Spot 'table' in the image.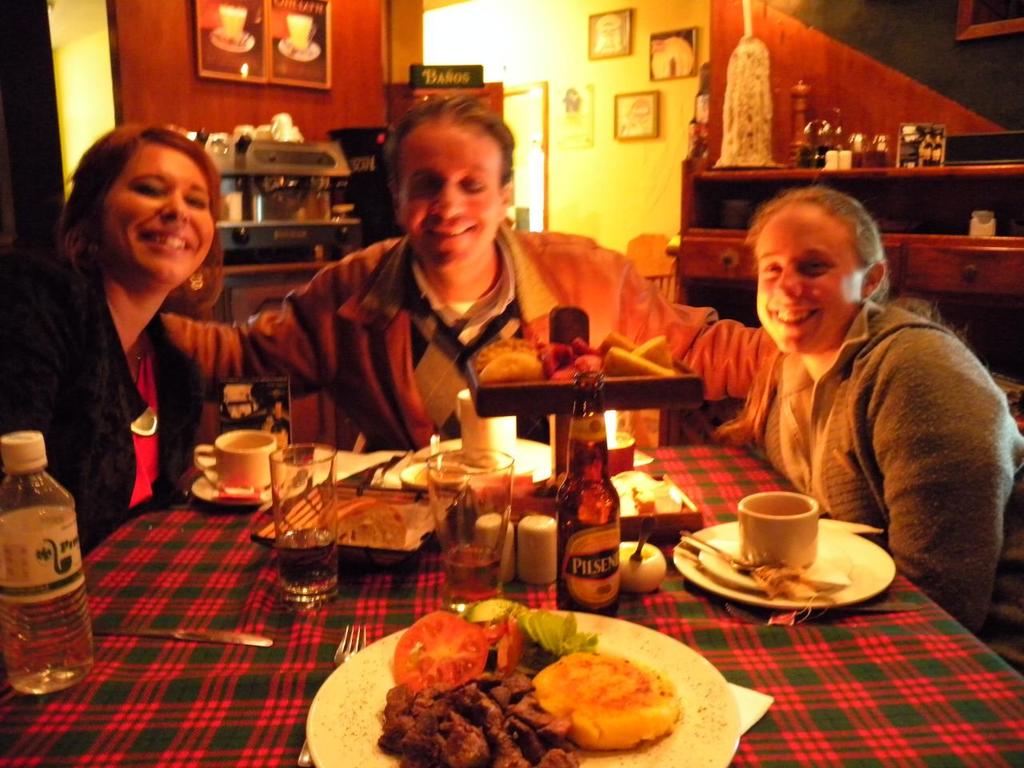
'table' found at crop(0, 393, 1023, 767).
